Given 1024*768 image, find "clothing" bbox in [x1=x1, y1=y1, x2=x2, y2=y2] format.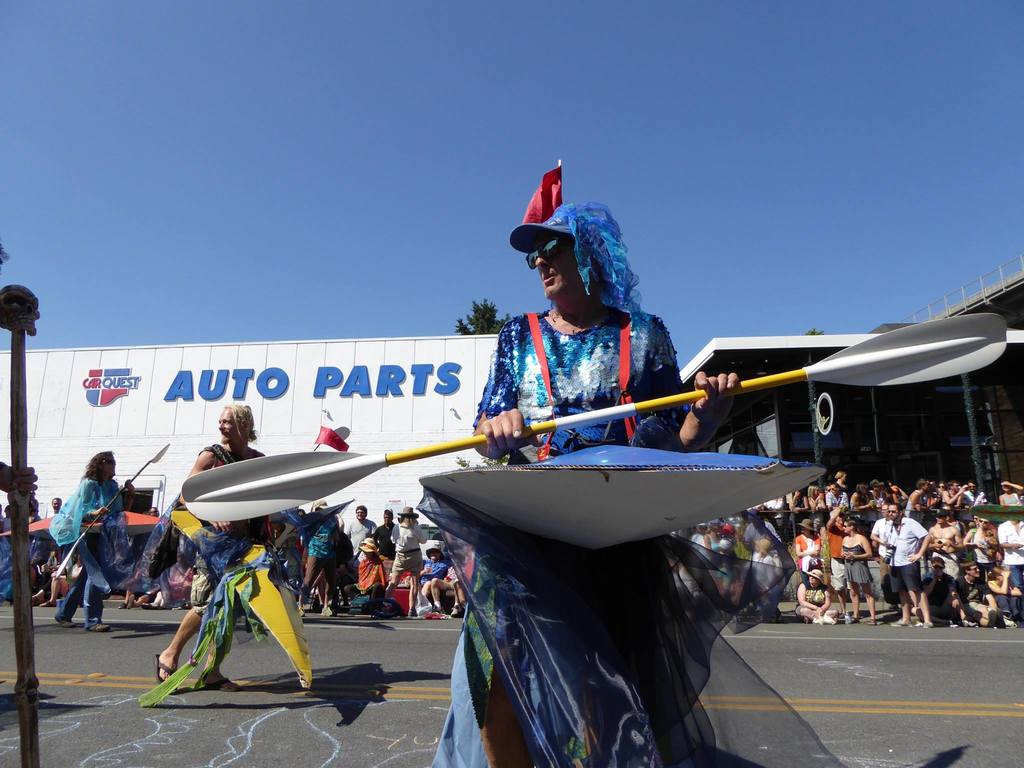
[x1=828, y1=513, x2=849, y2=582].
